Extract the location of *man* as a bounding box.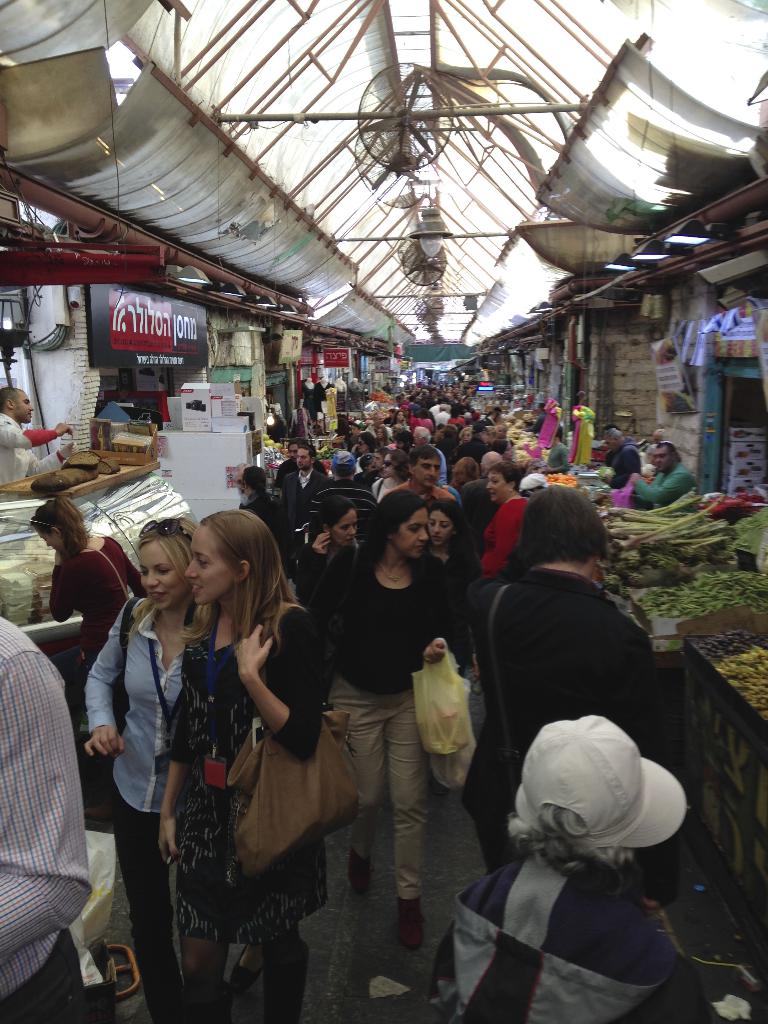
(x1=0, y1=616, x2=96, y2=1023).
